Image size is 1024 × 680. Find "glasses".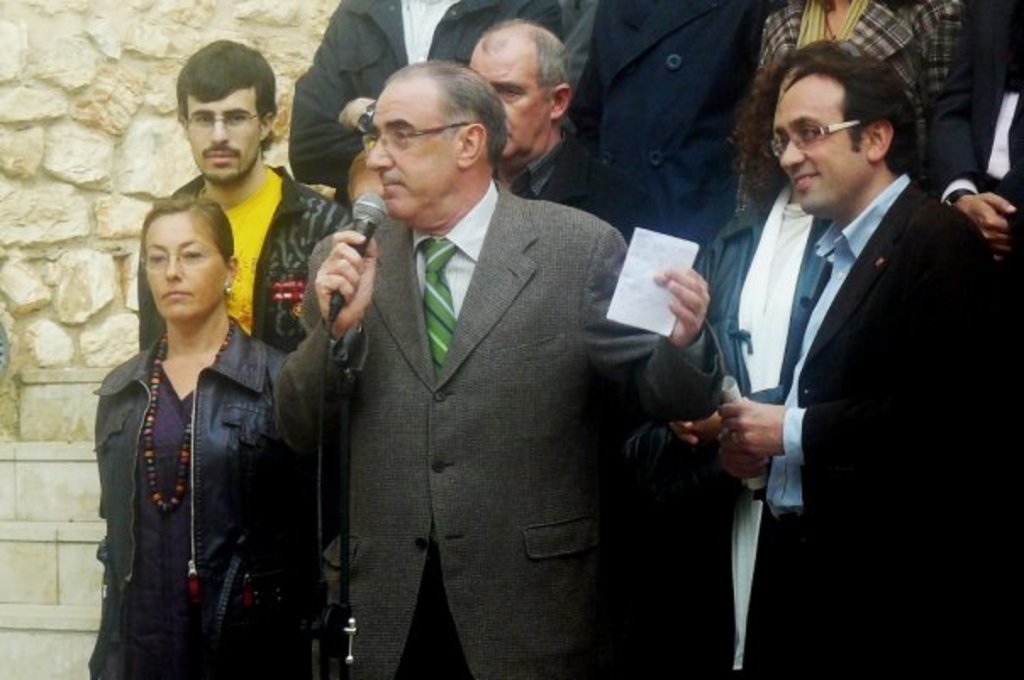
Rect(183, 107, 266, 132).
